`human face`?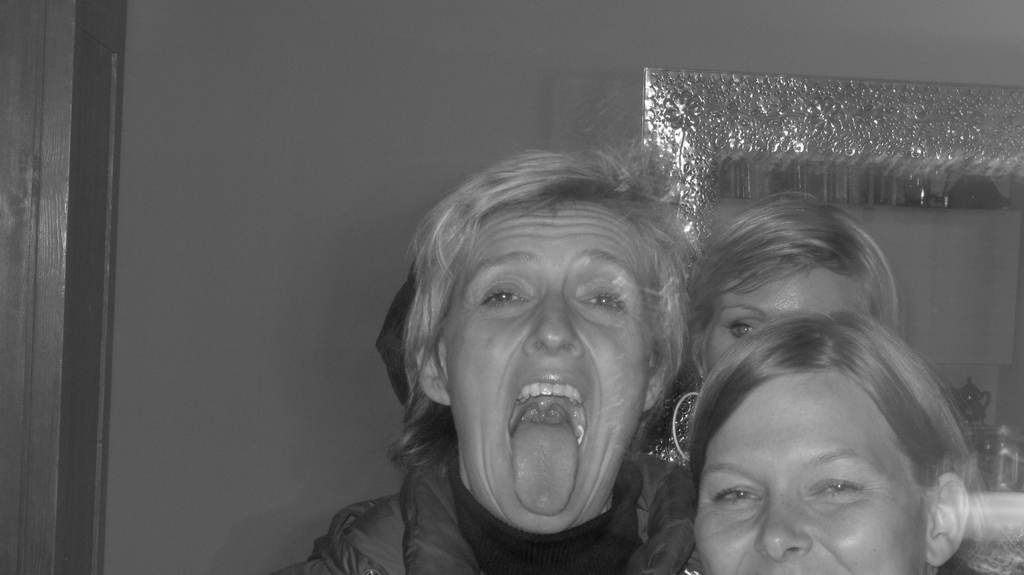
(706,266,874,375)
